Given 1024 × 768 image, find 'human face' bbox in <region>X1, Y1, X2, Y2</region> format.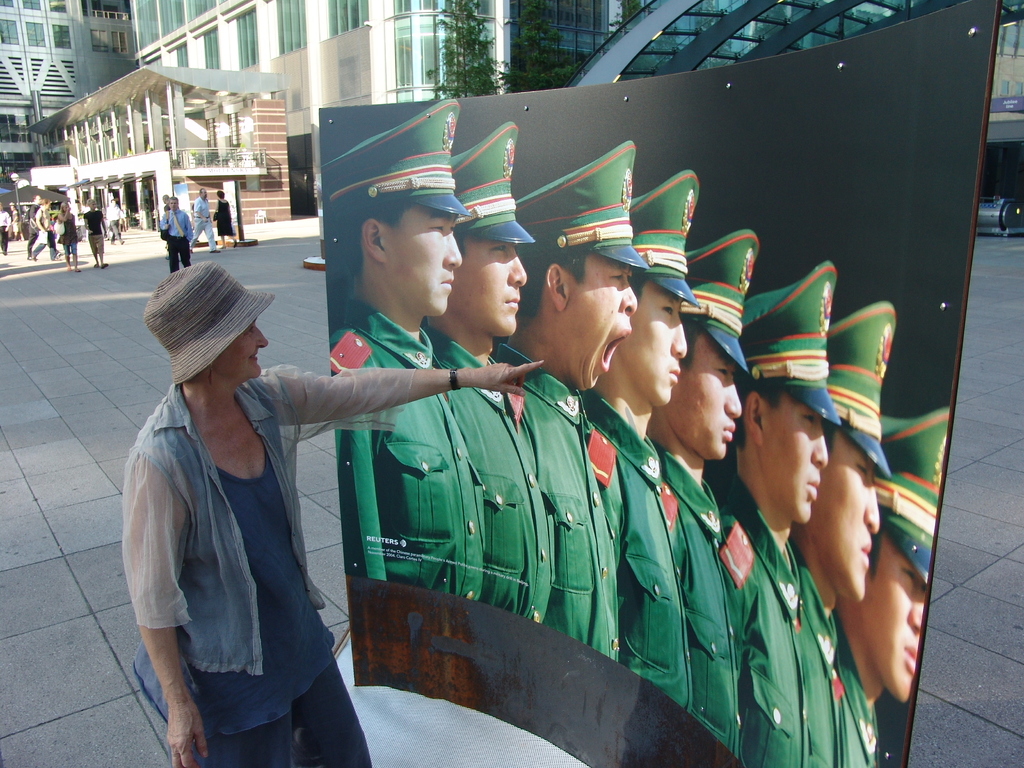
<region>857, 536, 931, 705</region>.
